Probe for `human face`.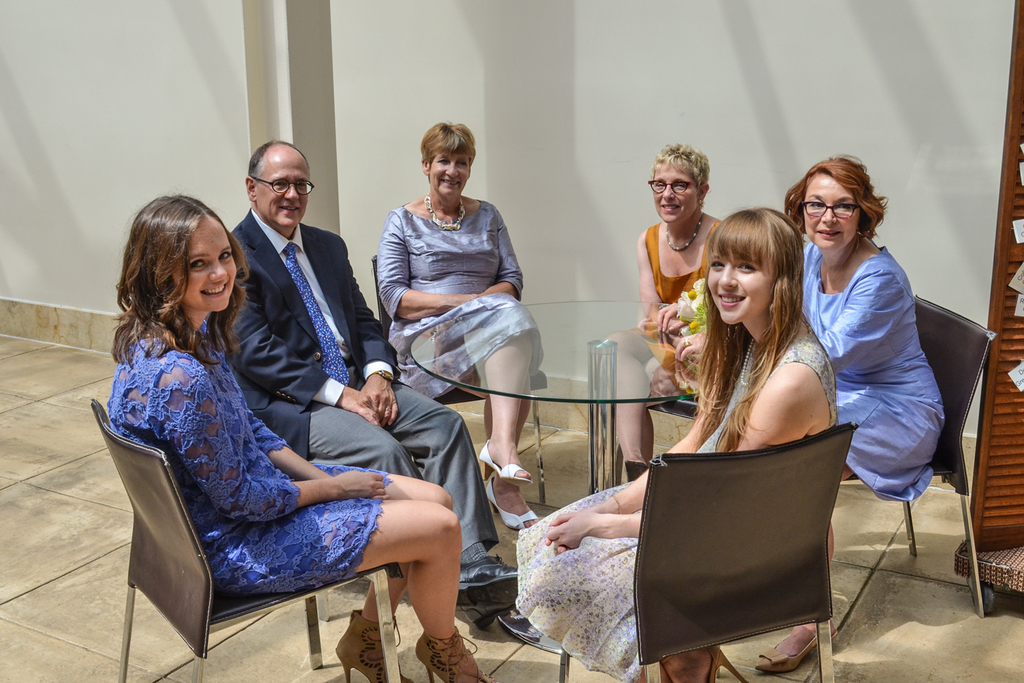
Probe result: (left=650, top=157, right=695, bottom=223).
